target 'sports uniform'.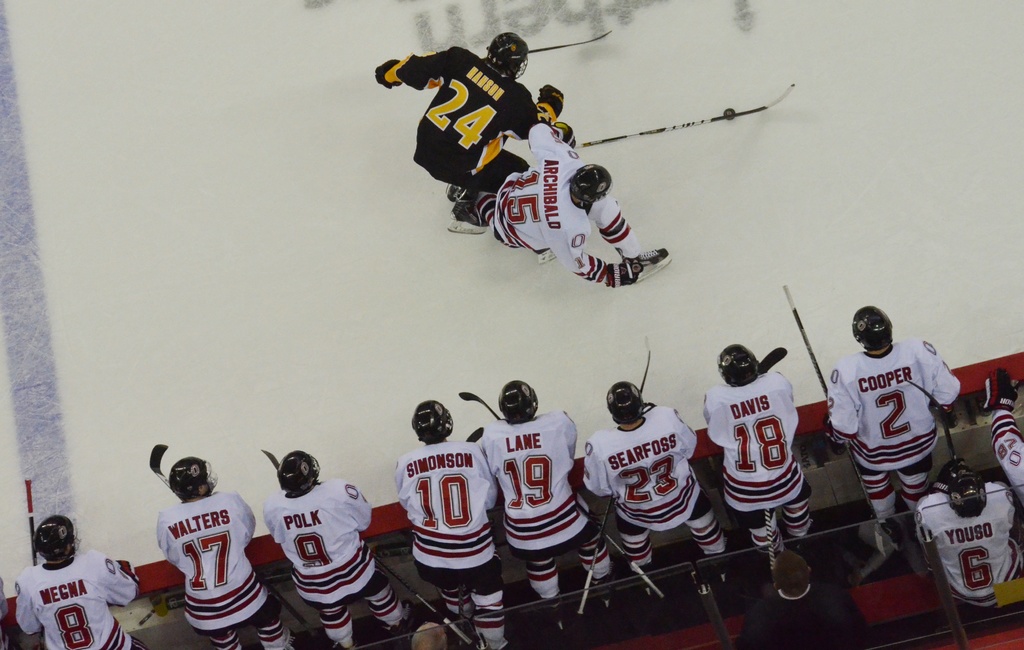
Target region: <bbox>380, 427, 502, 646</bbox>.
